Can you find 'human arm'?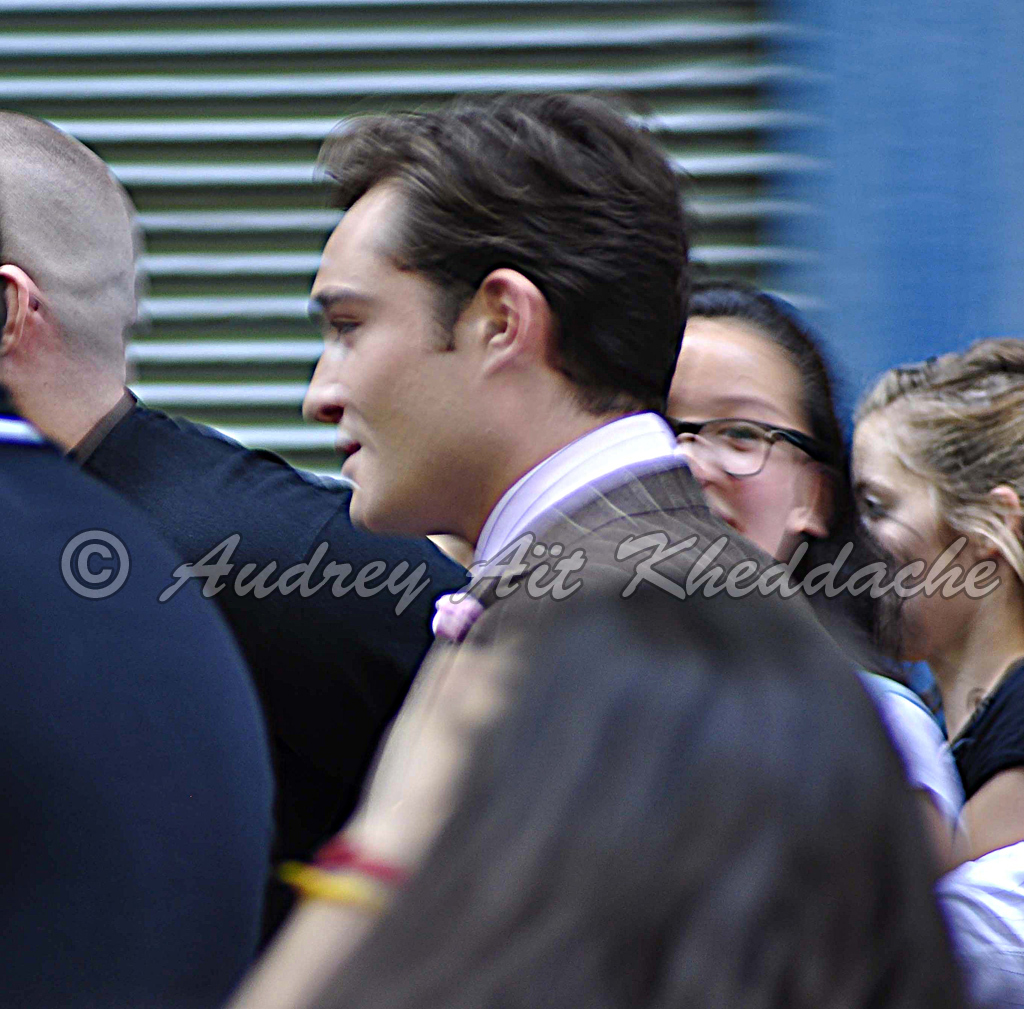
Yes, bounding box: (953, 686, 1021, 858).
